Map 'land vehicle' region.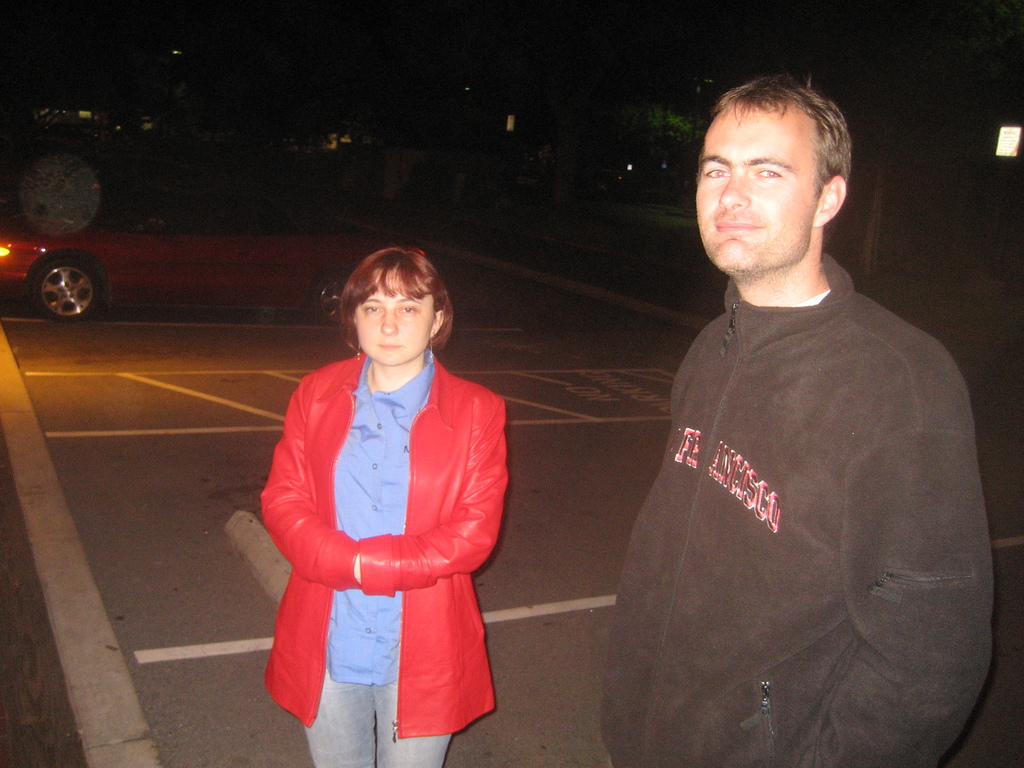
Mapped to 0 194 413 328.
